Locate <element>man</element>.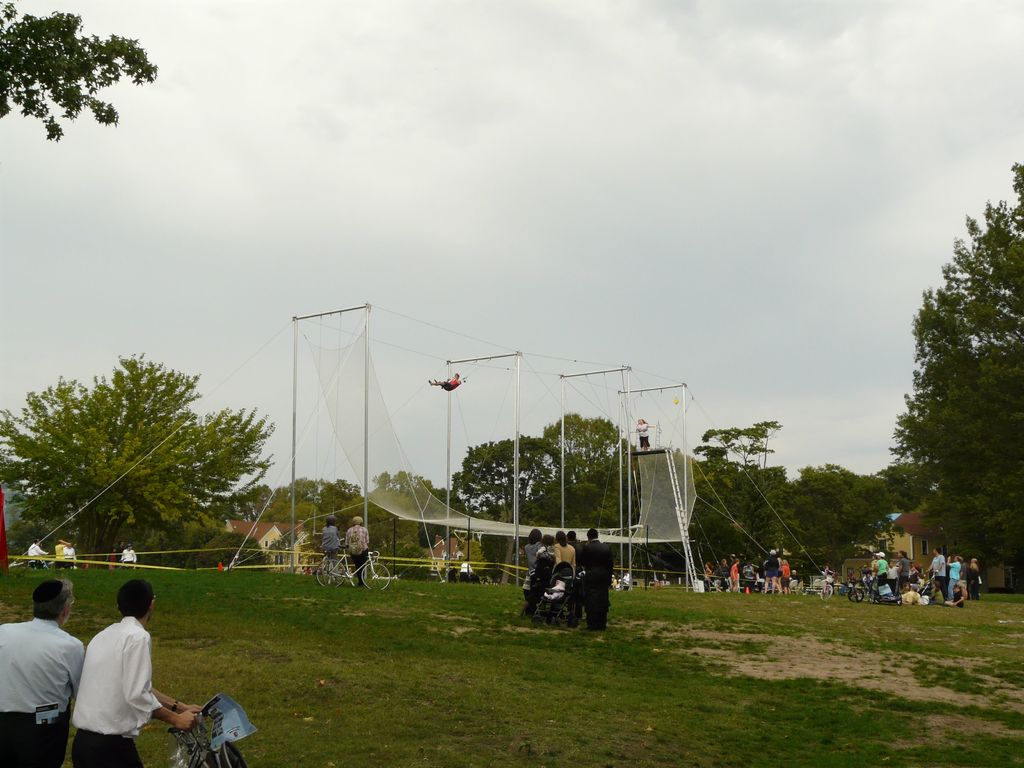
Bounding box: box=[947, 554, 961, 600].
